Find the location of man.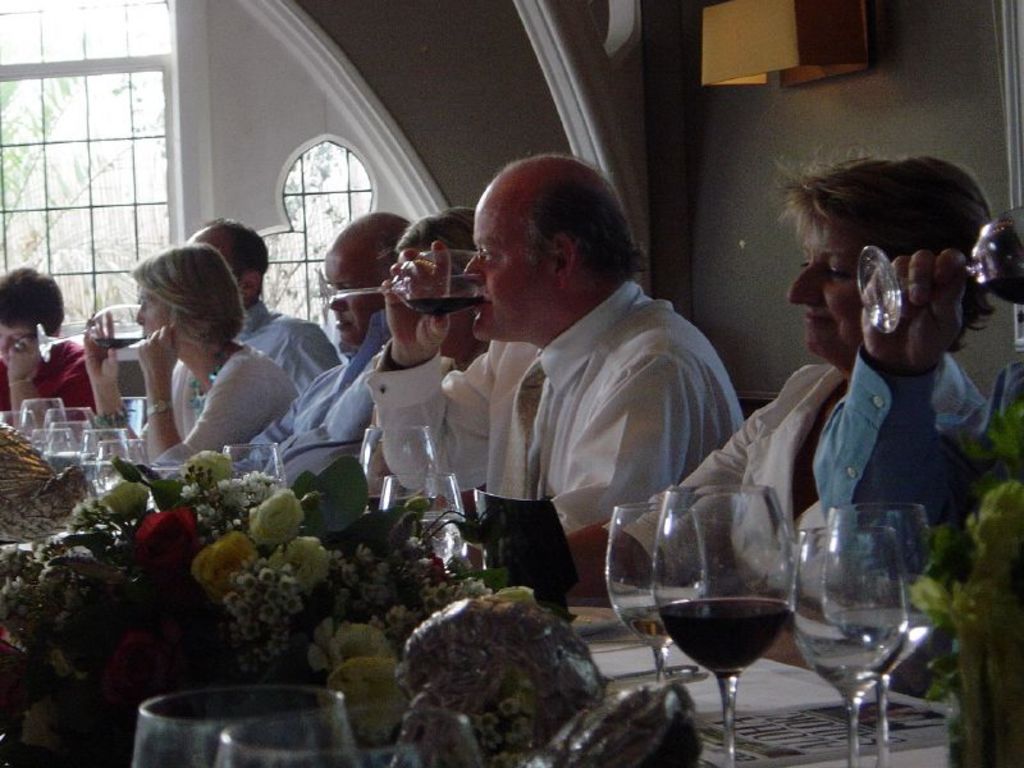
Location: bbox=(0, 265, 101, 424).
